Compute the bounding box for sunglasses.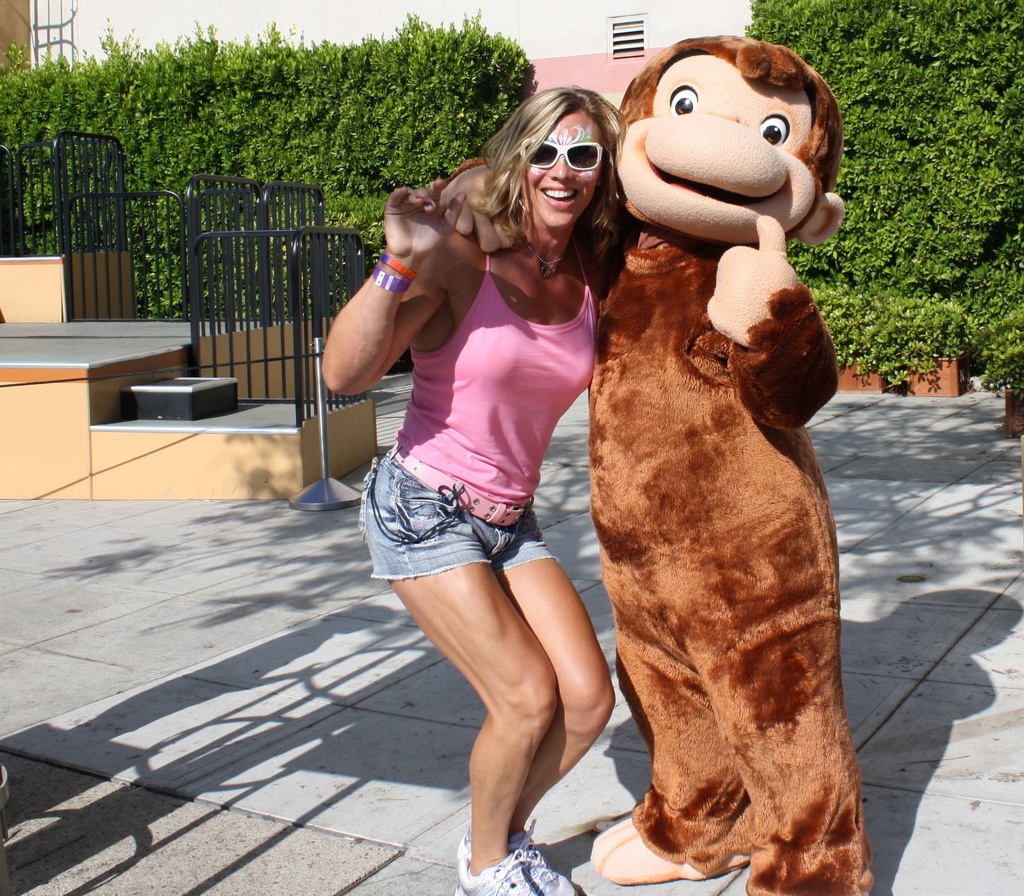
(left=520, top=136, right=605, bottom=166).
